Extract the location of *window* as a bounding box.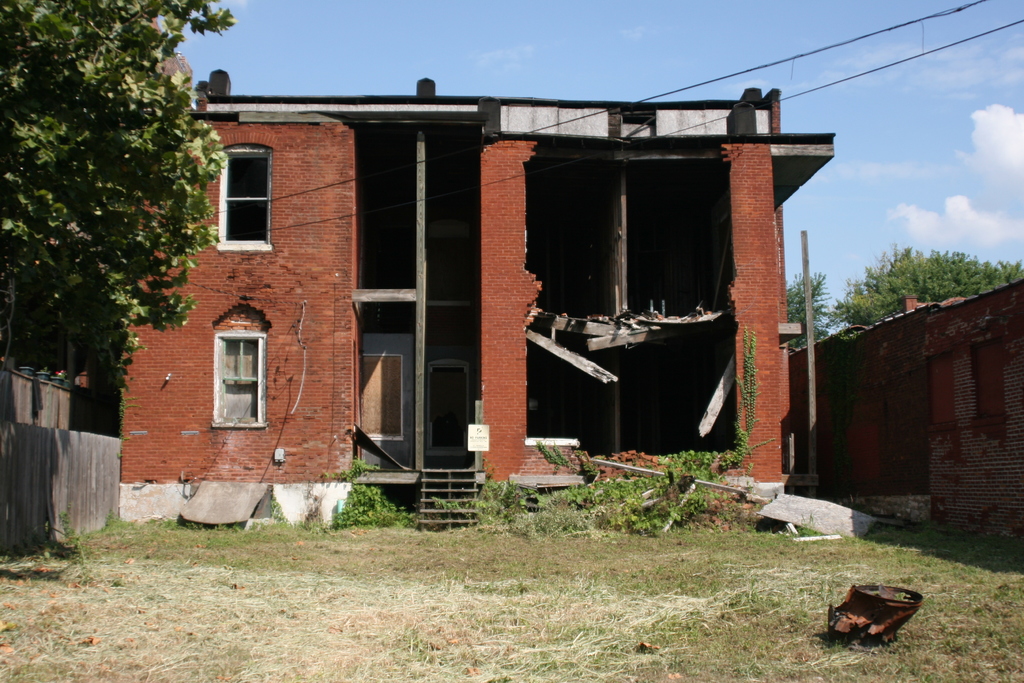
(211, 306, 268, 433).
